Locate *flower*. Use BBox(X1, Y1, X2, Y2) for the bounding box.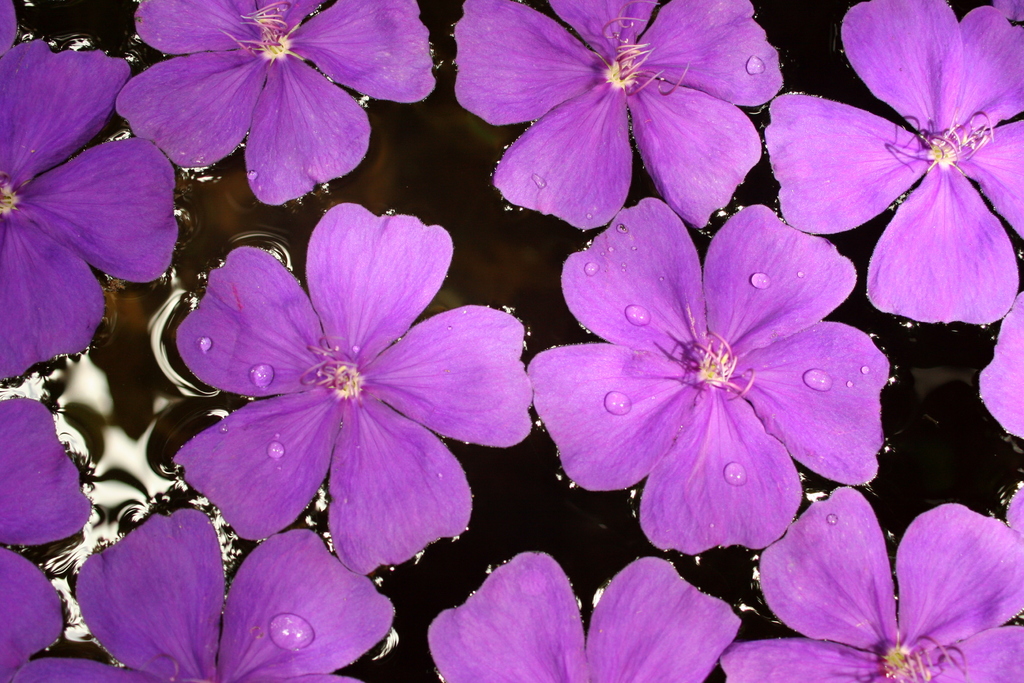
BBox(454, 0, 780, 230).
